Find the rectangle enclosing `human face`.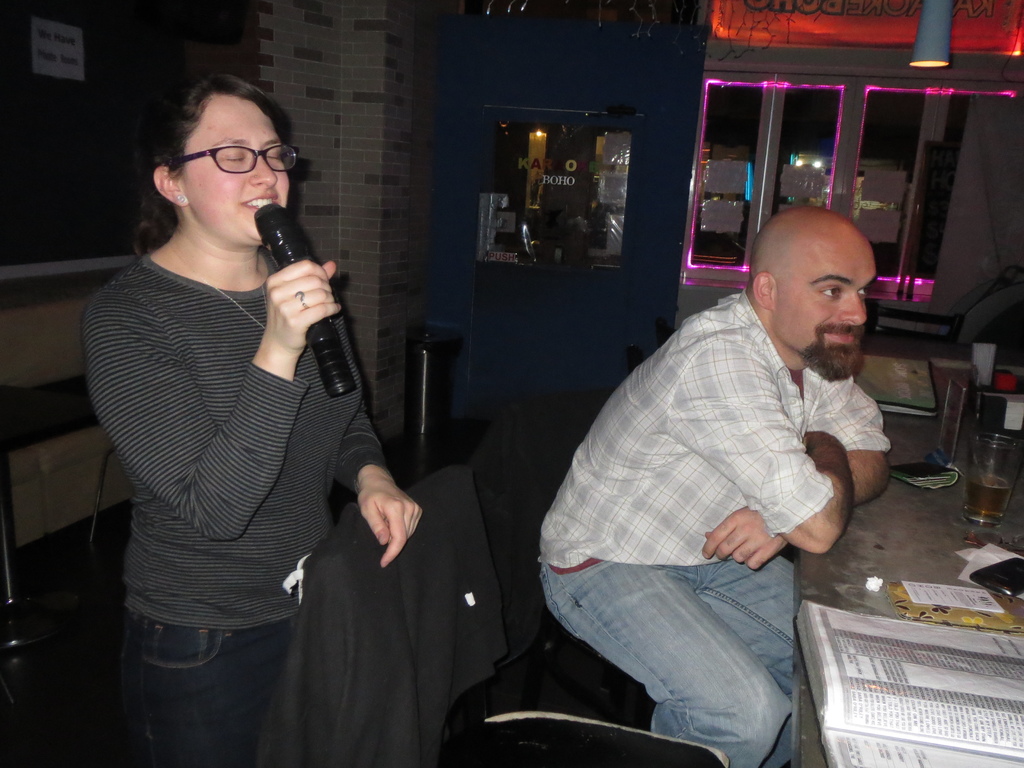
select_region(775, 233, 881, 368).
